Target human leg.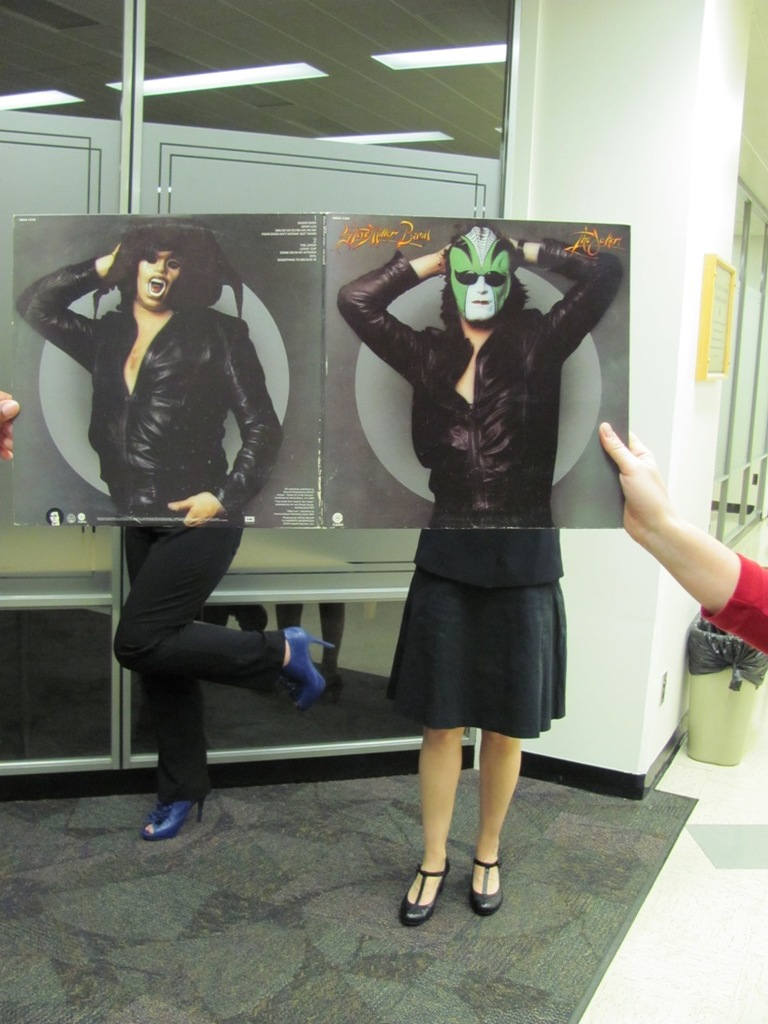
Target region: region(400, 722, 469, 920).
